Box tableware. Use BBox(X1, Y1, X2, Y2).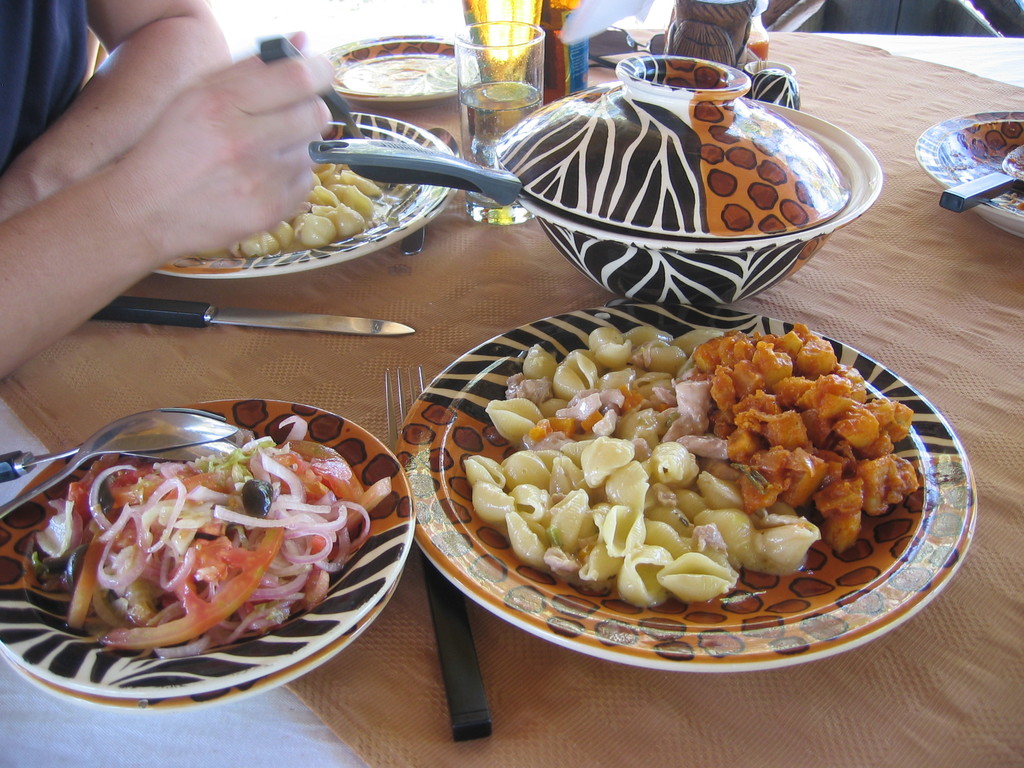
BBox(479, 51, 882, 300).
